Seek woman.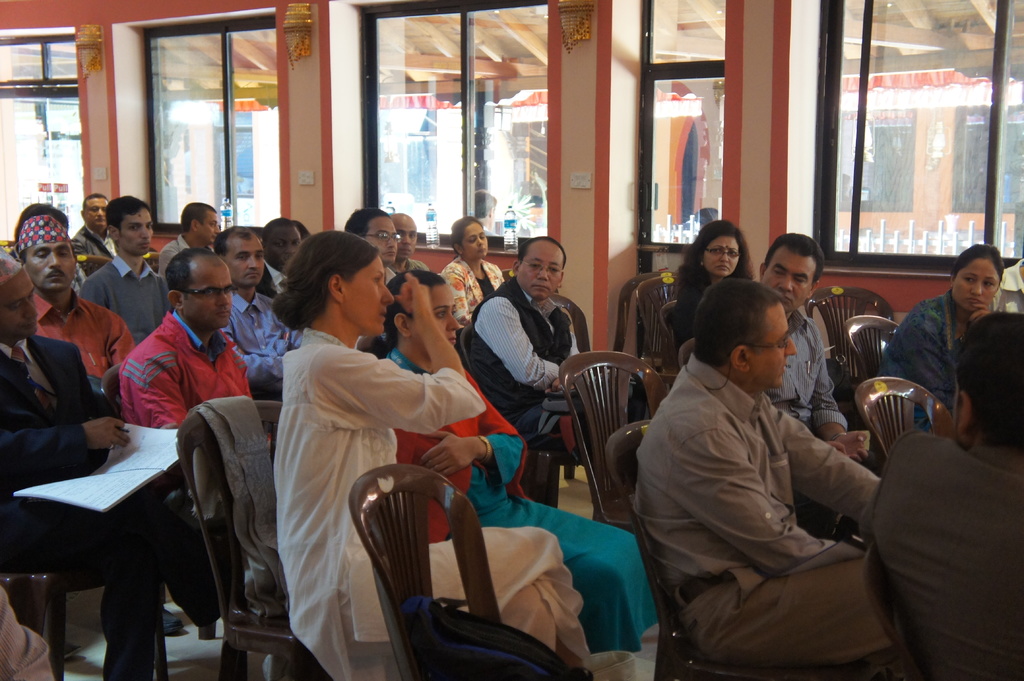
Rect(422, 212, 516, 339).
